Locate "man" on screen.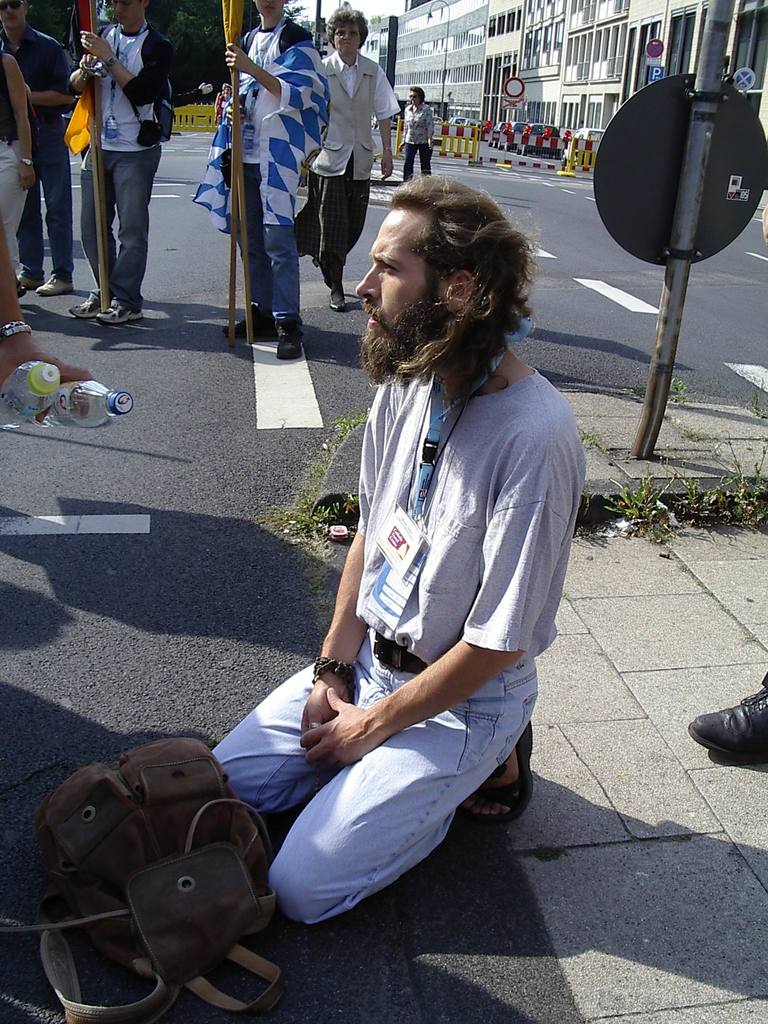
On screen at (0, 0, 68, 290).
